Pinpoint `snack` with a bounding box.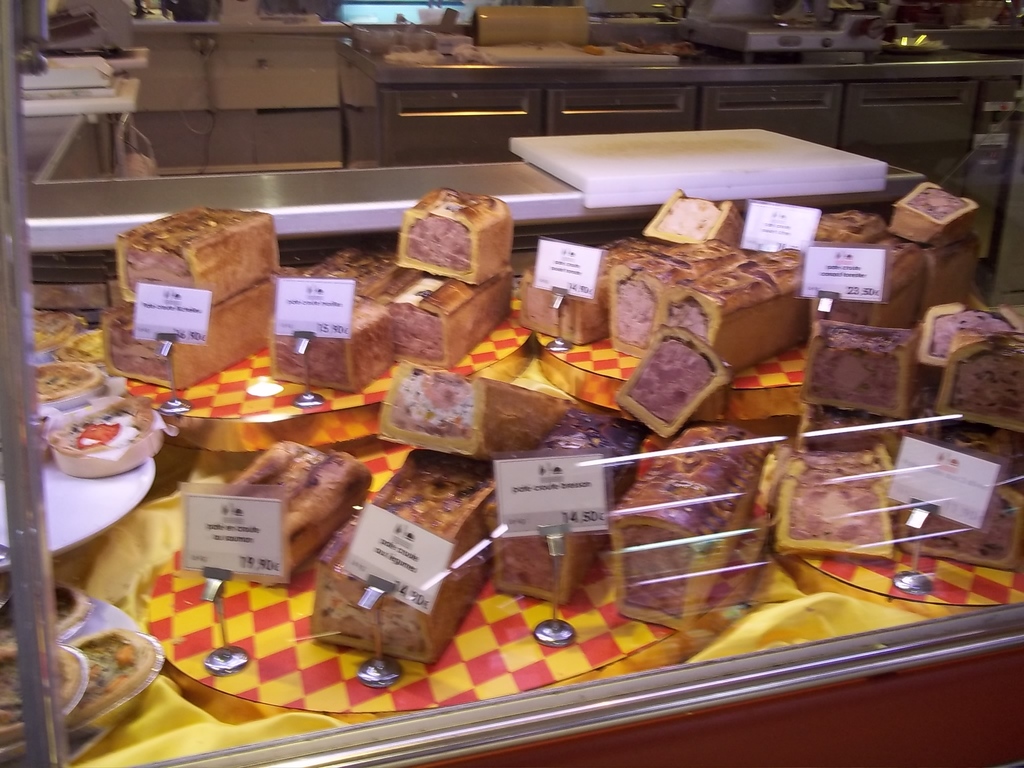
box=[774, 433, 895, 557].
